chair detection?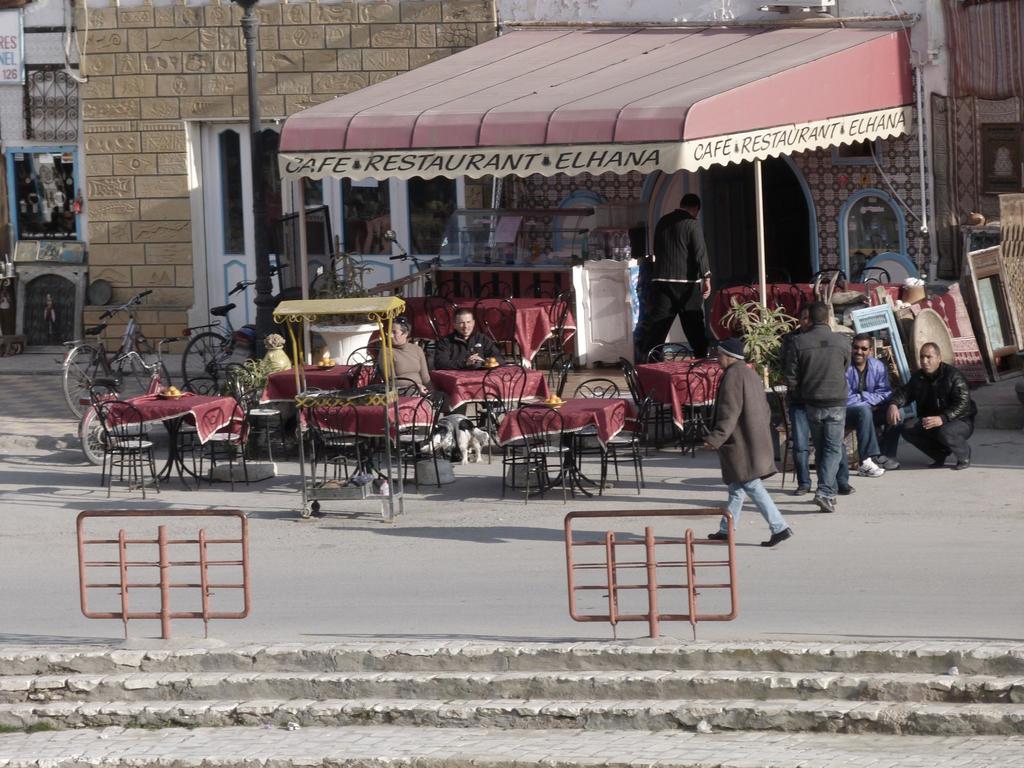
97:396:163:499
